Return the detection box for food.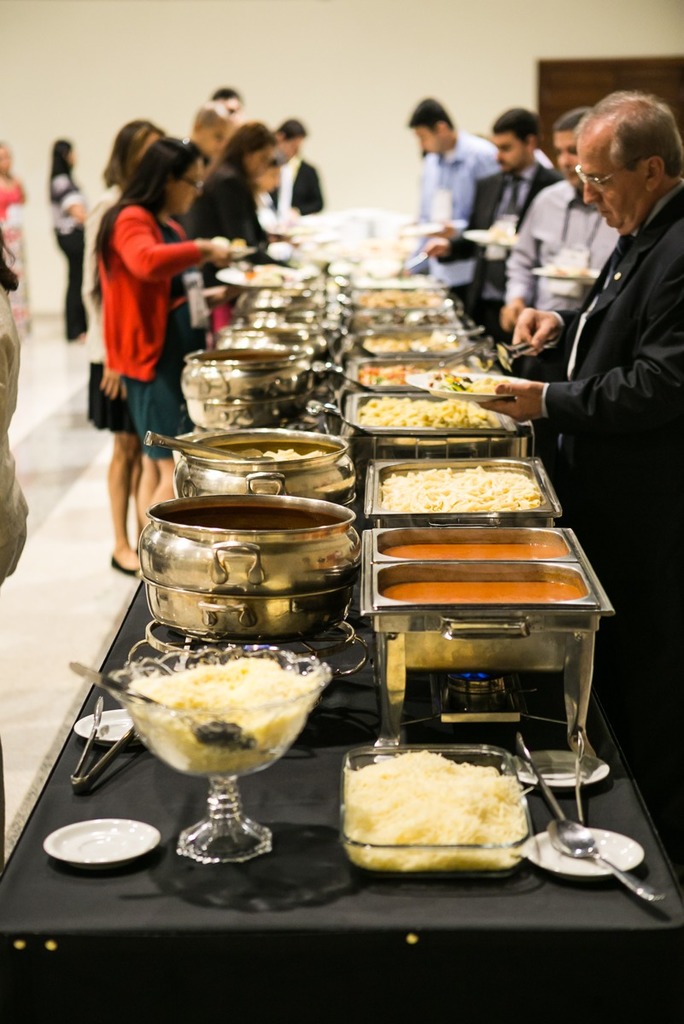
box=[262, 447, 329, 463].
